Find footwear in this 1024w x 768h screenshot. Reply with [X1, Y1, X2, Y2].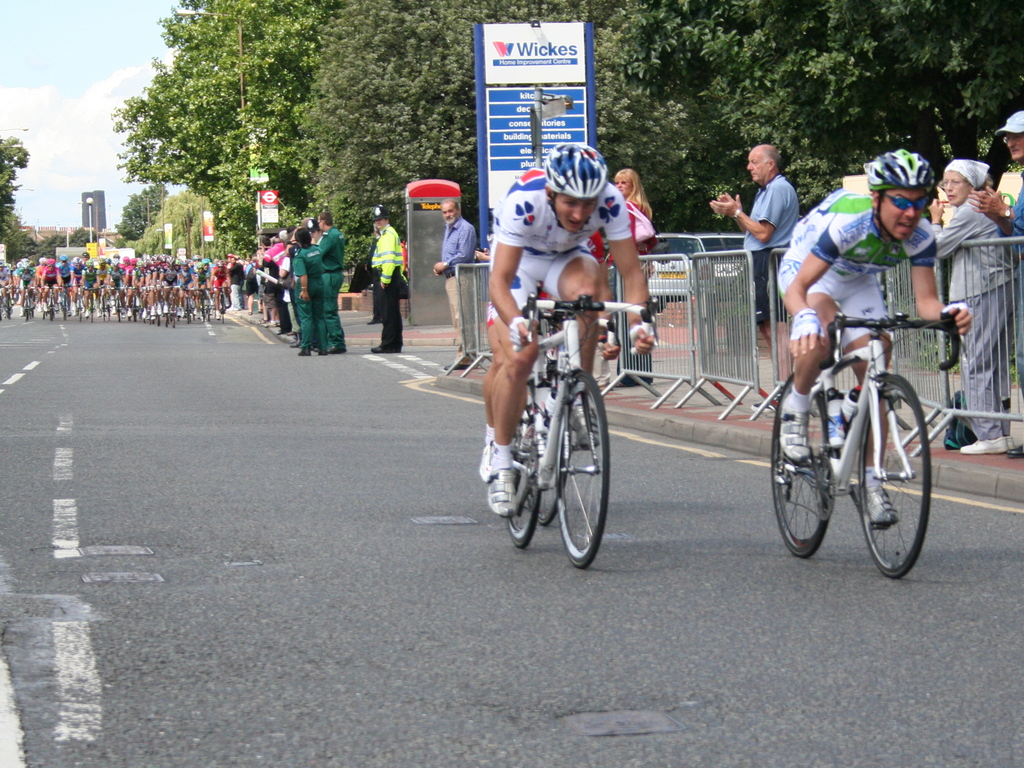
[570, 396, 602, 451].
